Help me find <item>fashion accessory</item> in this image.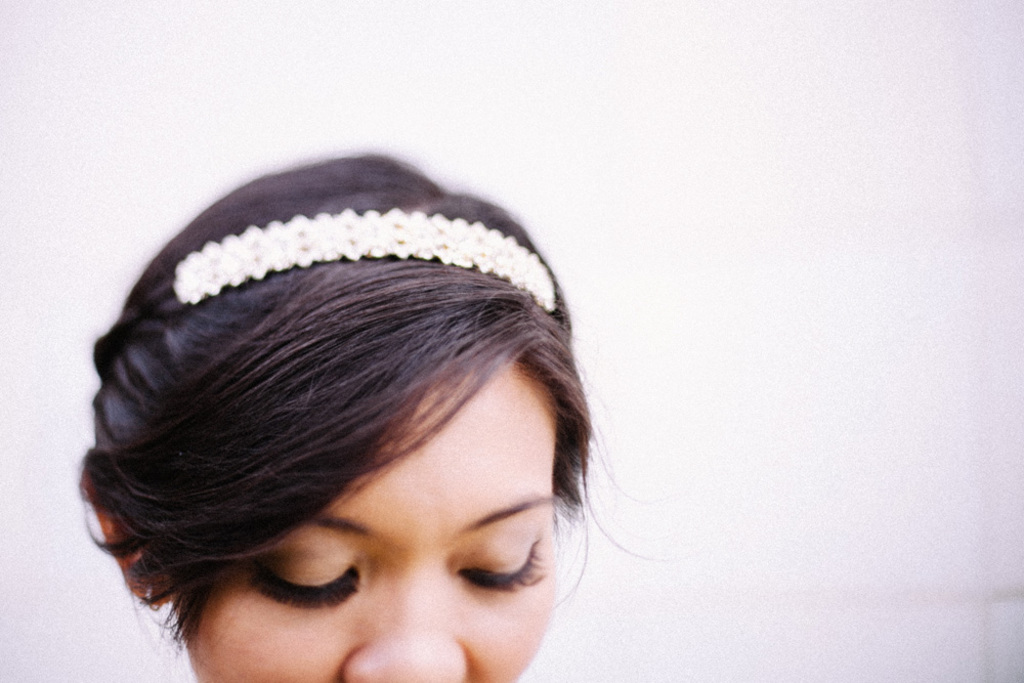
Found it: 143/582/165/617.
